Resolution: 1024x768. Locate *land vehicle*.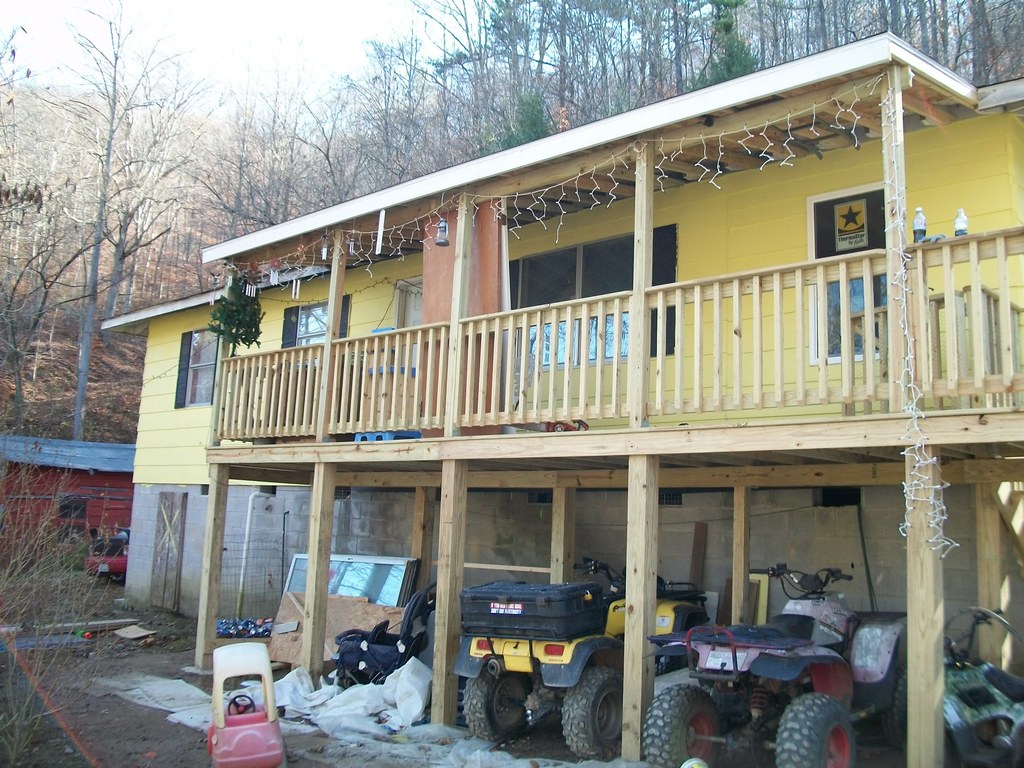
detection(640, 564, 904, 767).
